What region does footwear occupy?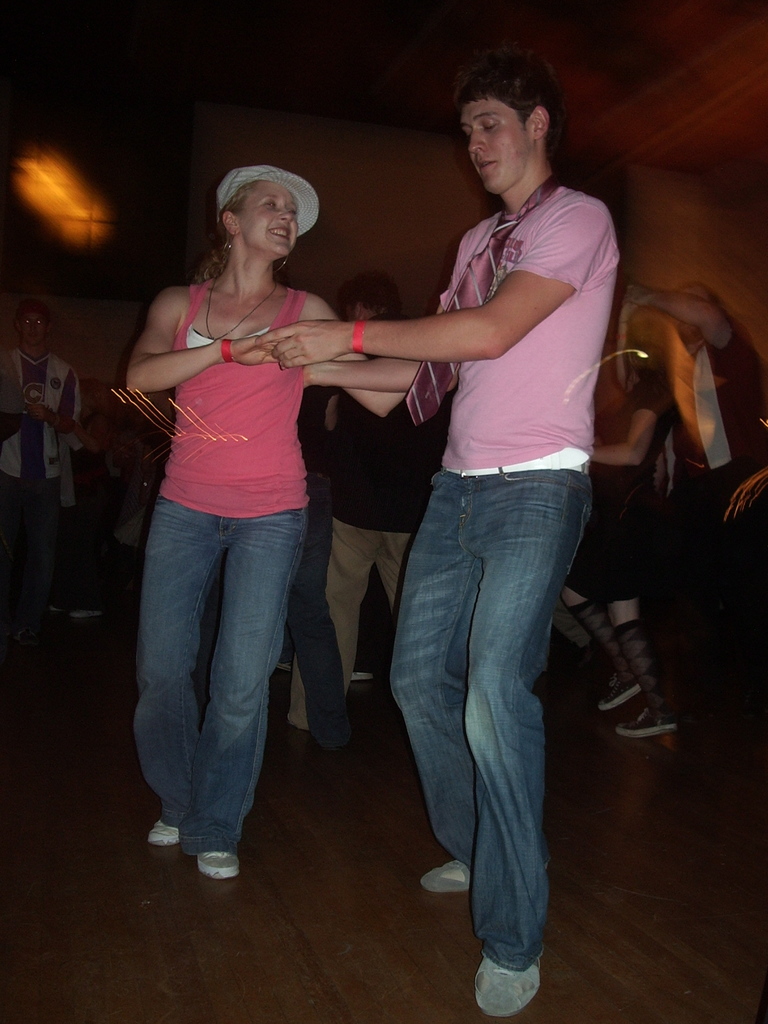
rect(70, 612, 104, 619).
